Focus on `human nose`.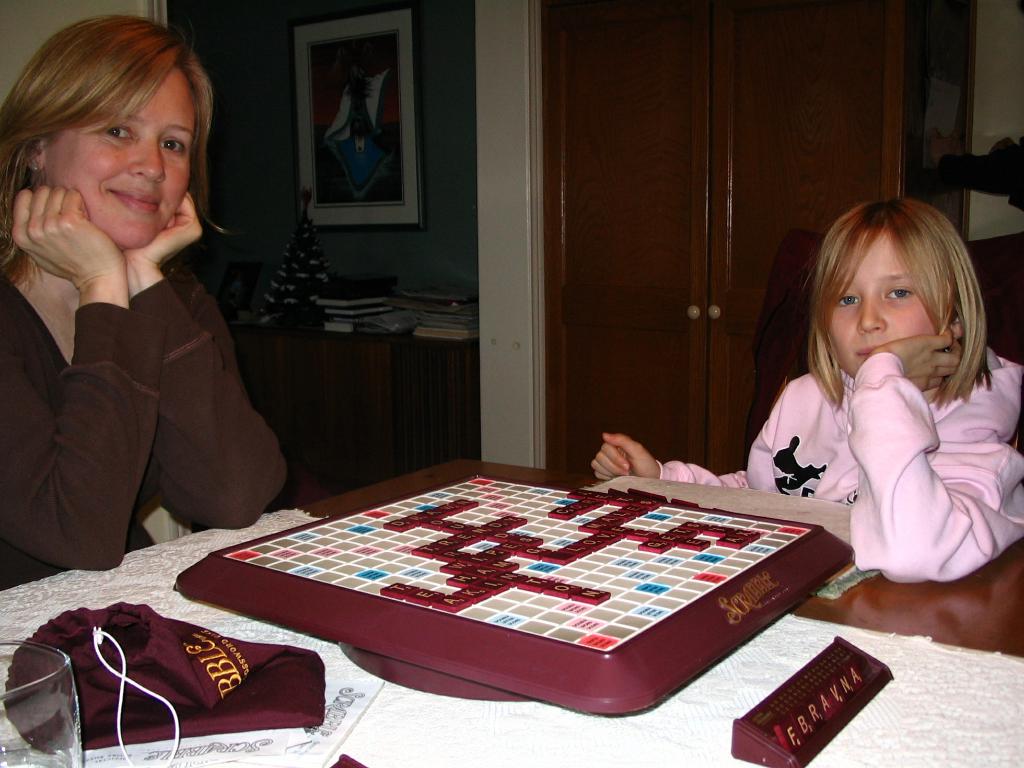
Focused at {"x1": 126, "y1": 138, "x2": 169, "y2": 180}.
